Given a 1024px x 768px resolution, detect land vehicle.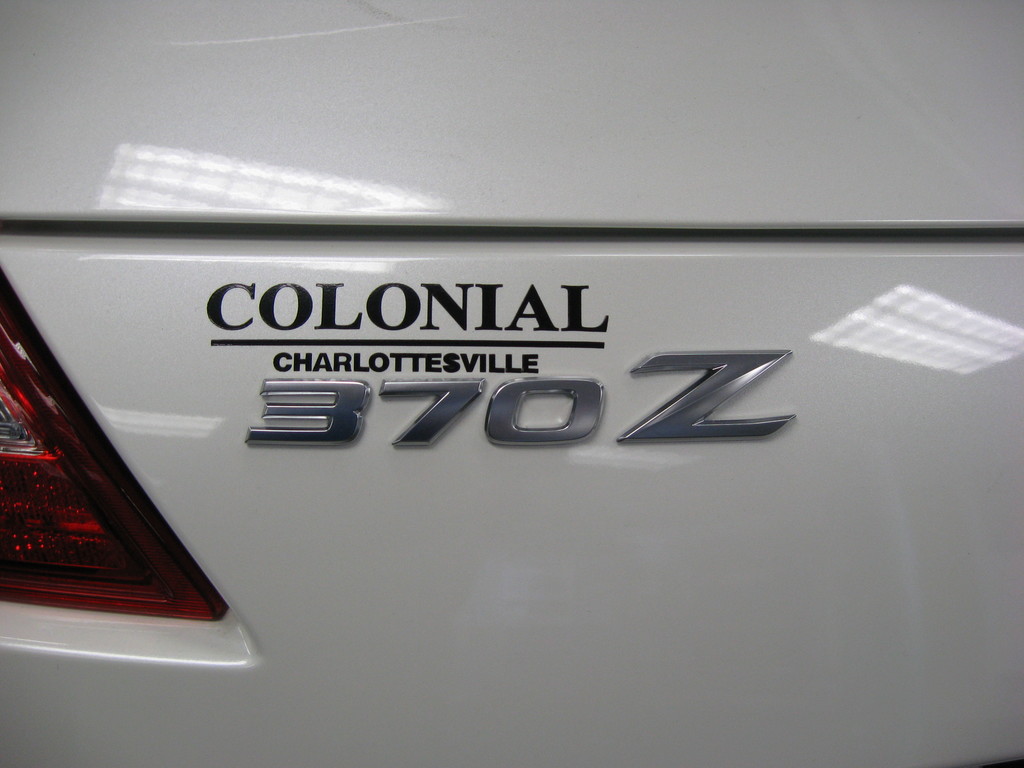
57:100:1007:767.
